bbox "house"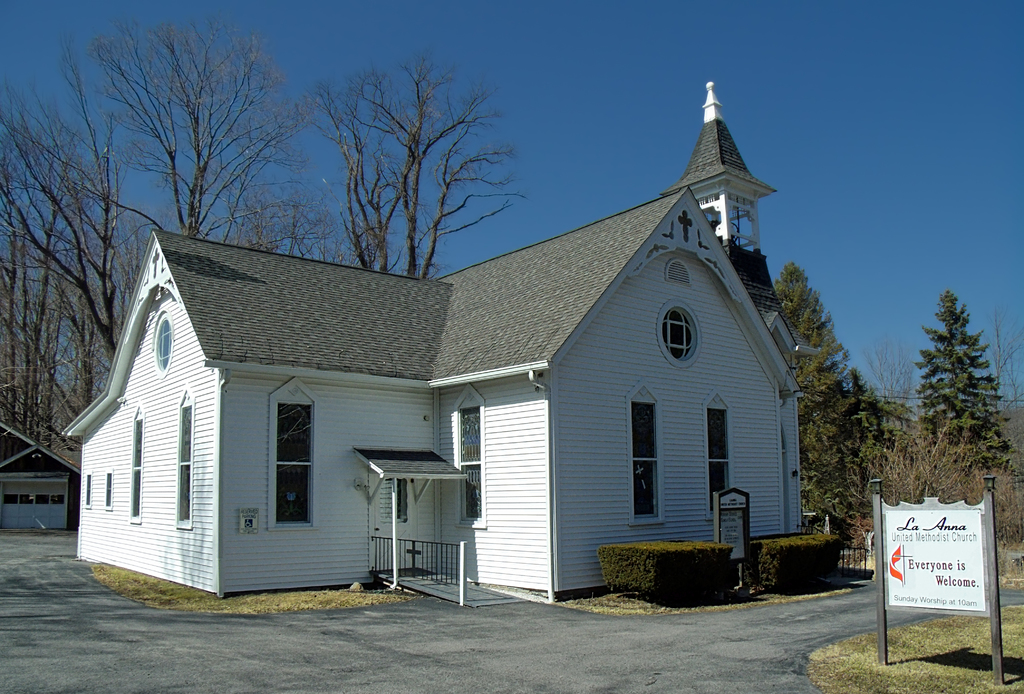
[left=54, top=77, right=812, bottom=595]
